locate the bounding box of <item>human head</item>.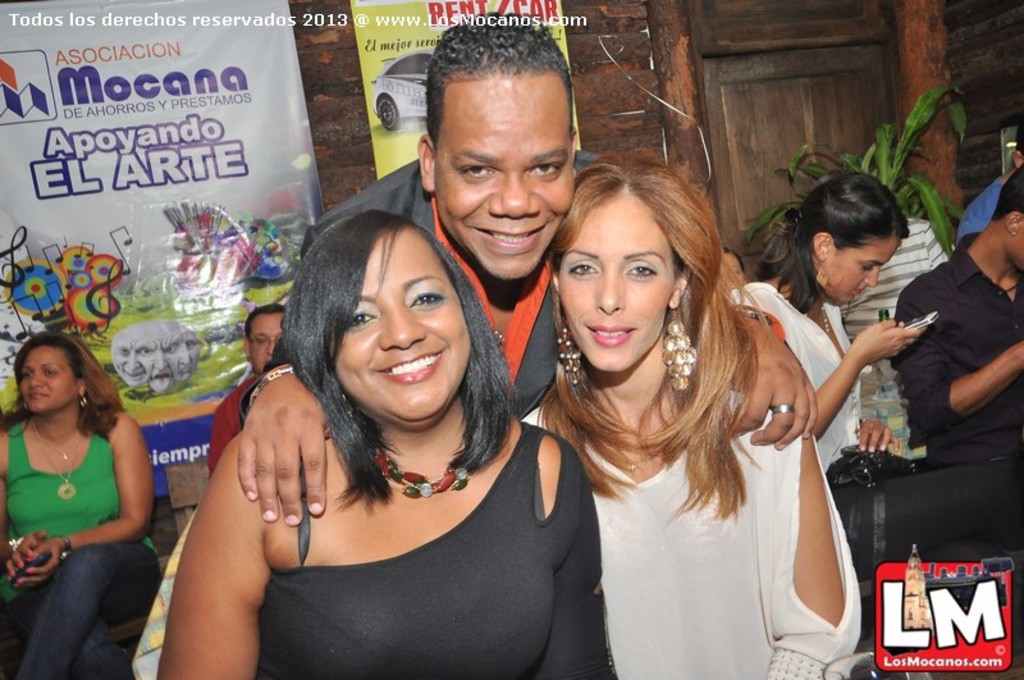
Bounding box: (left=557, top=158, right=707, bottom=370).
